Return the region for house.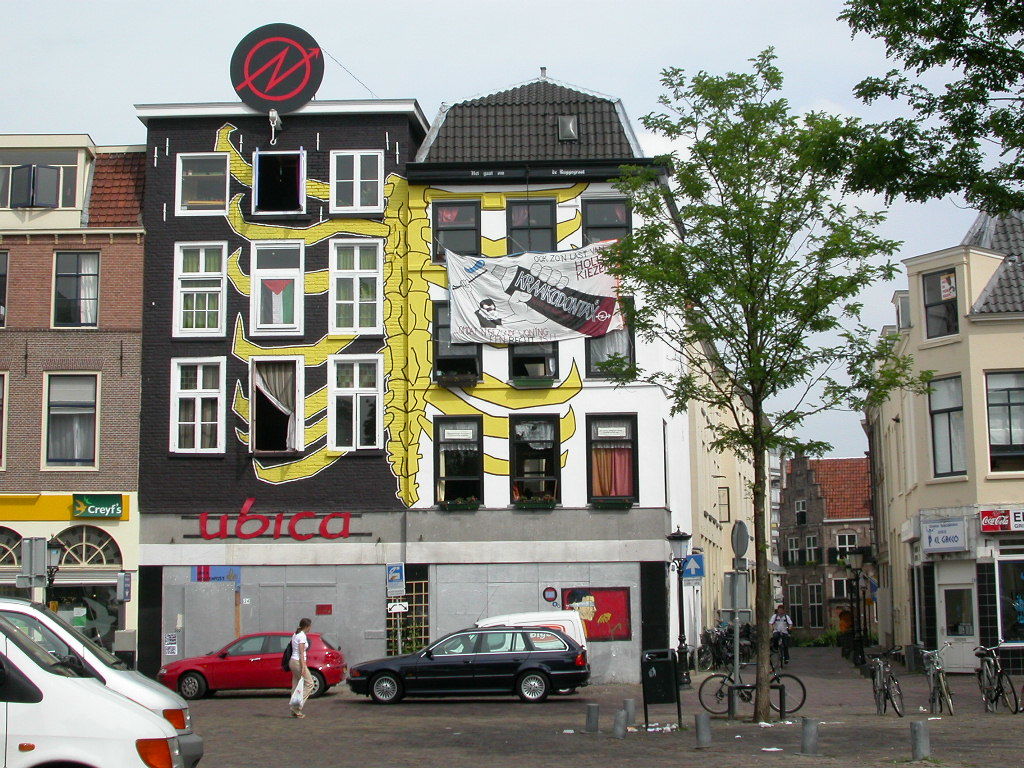
left=0, top=124, right=153, bottom=675.
